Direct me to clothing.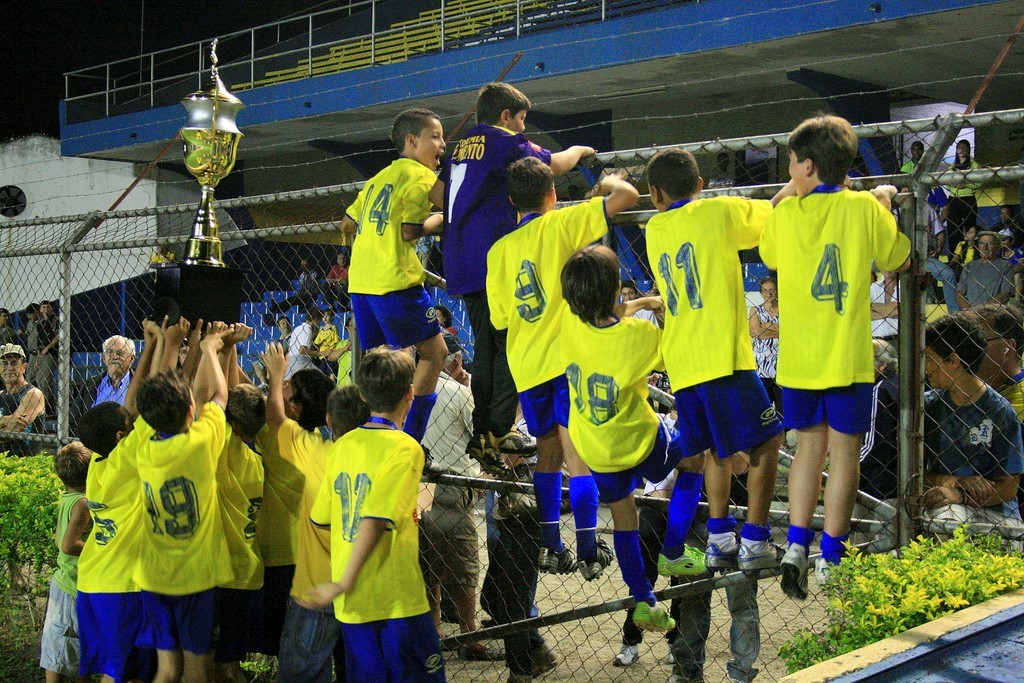
Direction: 302:320:340:368.
